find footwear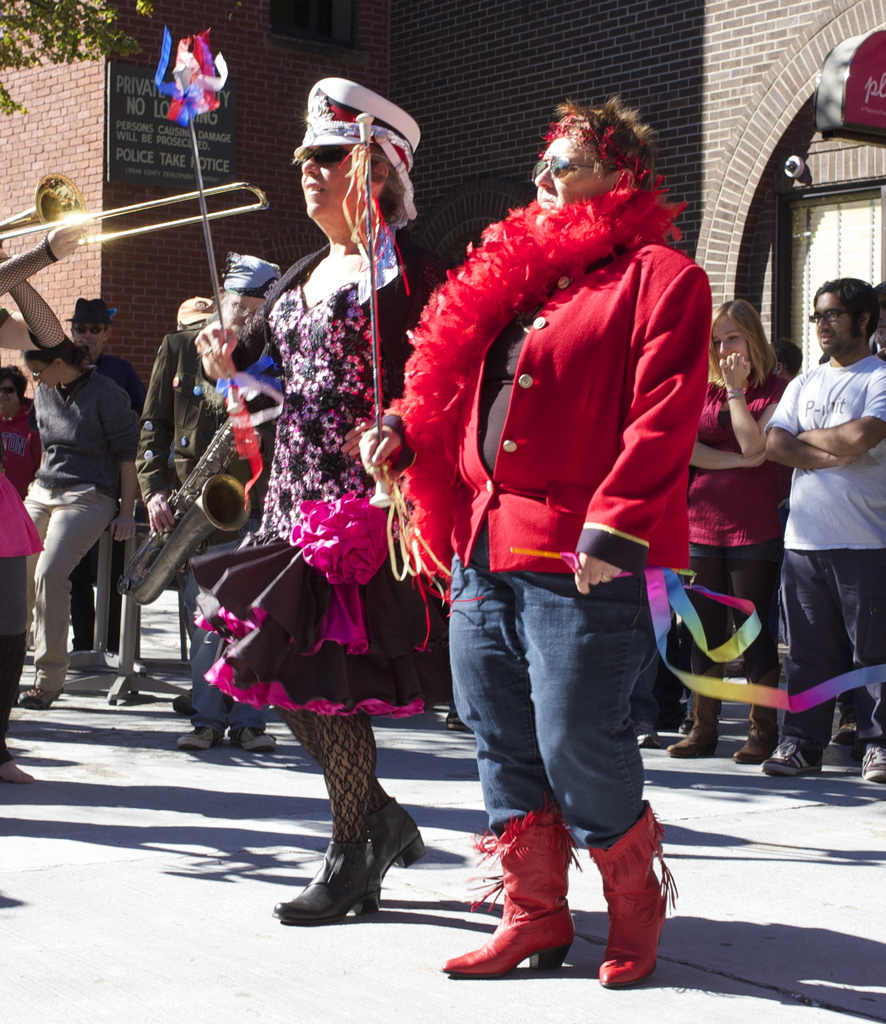
0:756:37:784
